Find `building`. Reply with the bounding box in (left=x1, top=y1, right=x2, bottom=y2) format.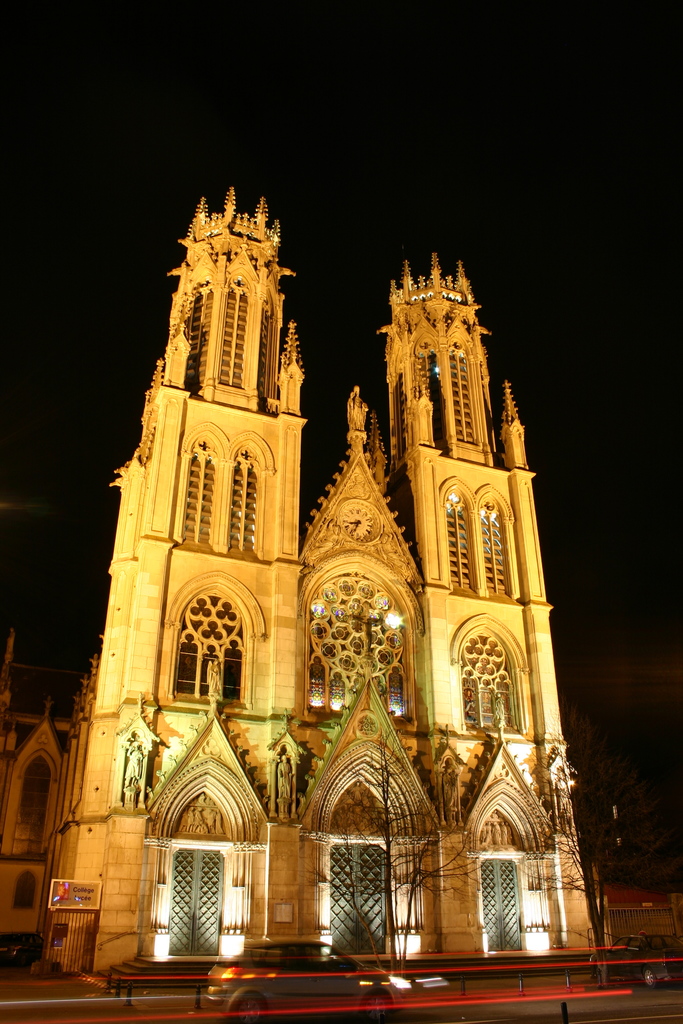
(left=0, top=629, right=69, bottom=955).
